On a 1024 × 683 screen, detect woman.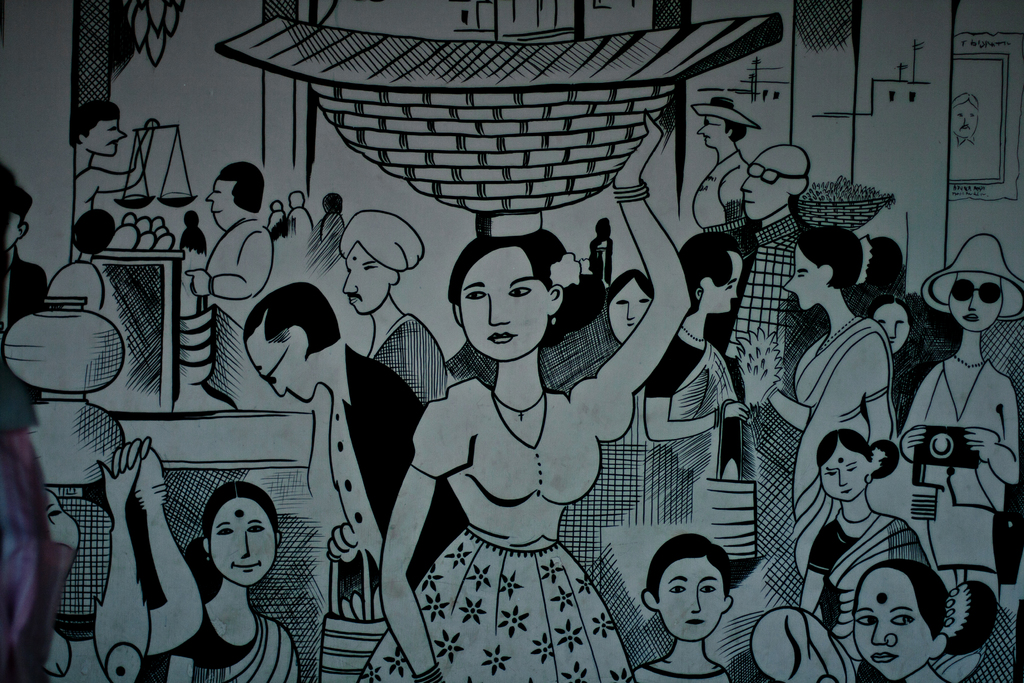
bbox=[360, 113, 690, 682].
